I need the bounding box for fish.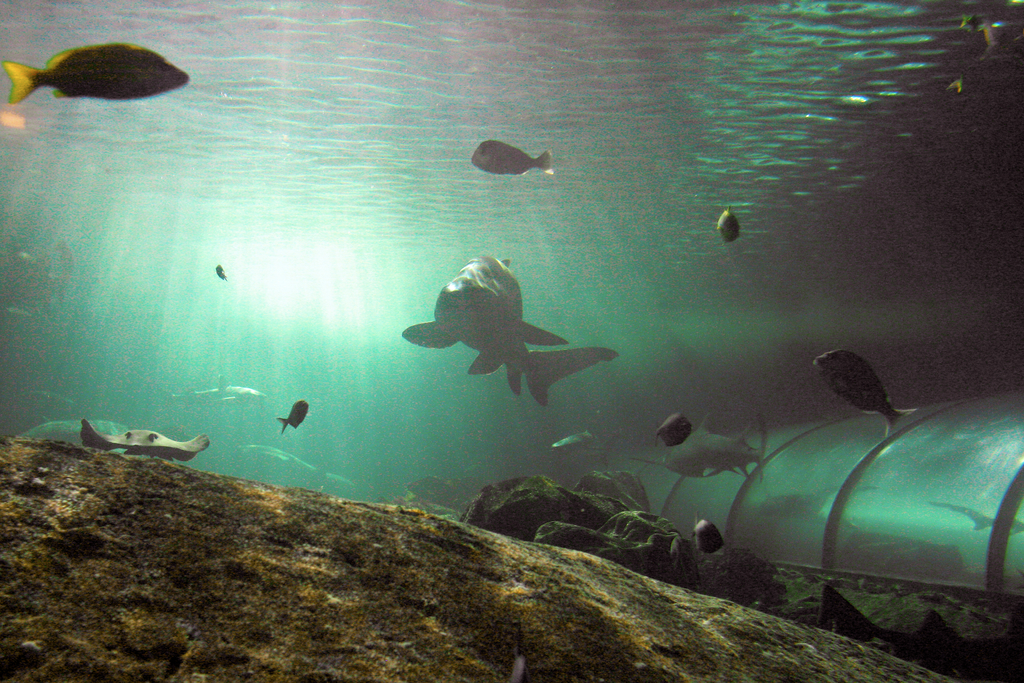
Here it is: box=[390, 258, 624, 413].
